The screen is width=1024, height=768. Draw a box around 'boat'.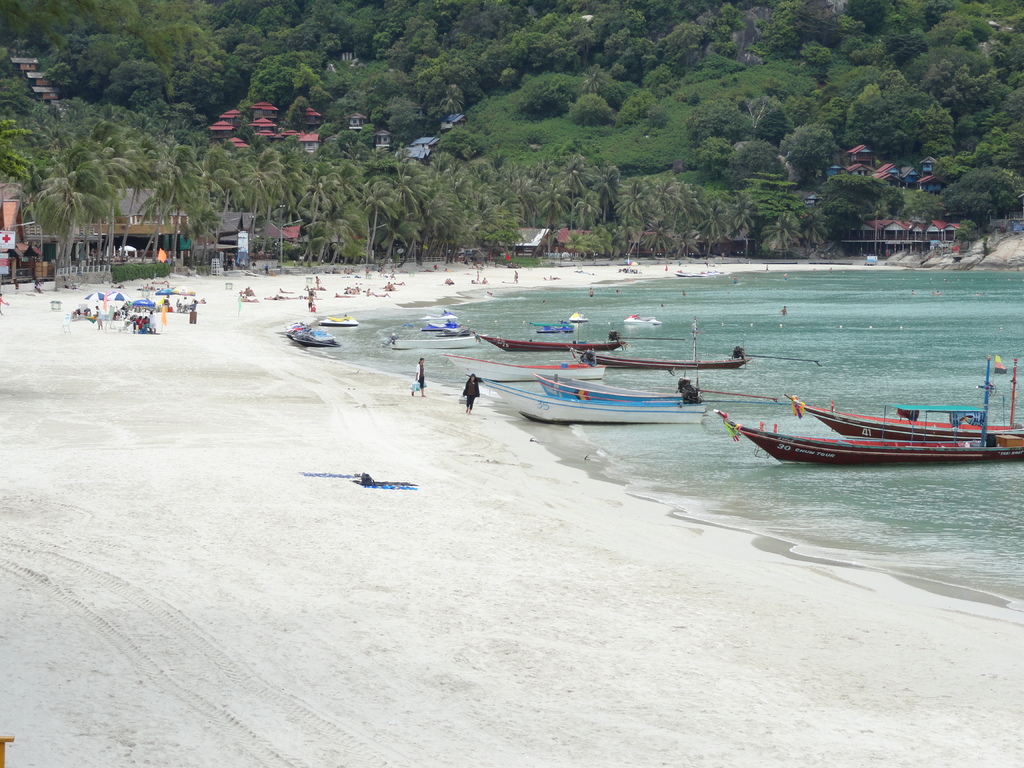
<region>426, 303, 458, 333</region>.
